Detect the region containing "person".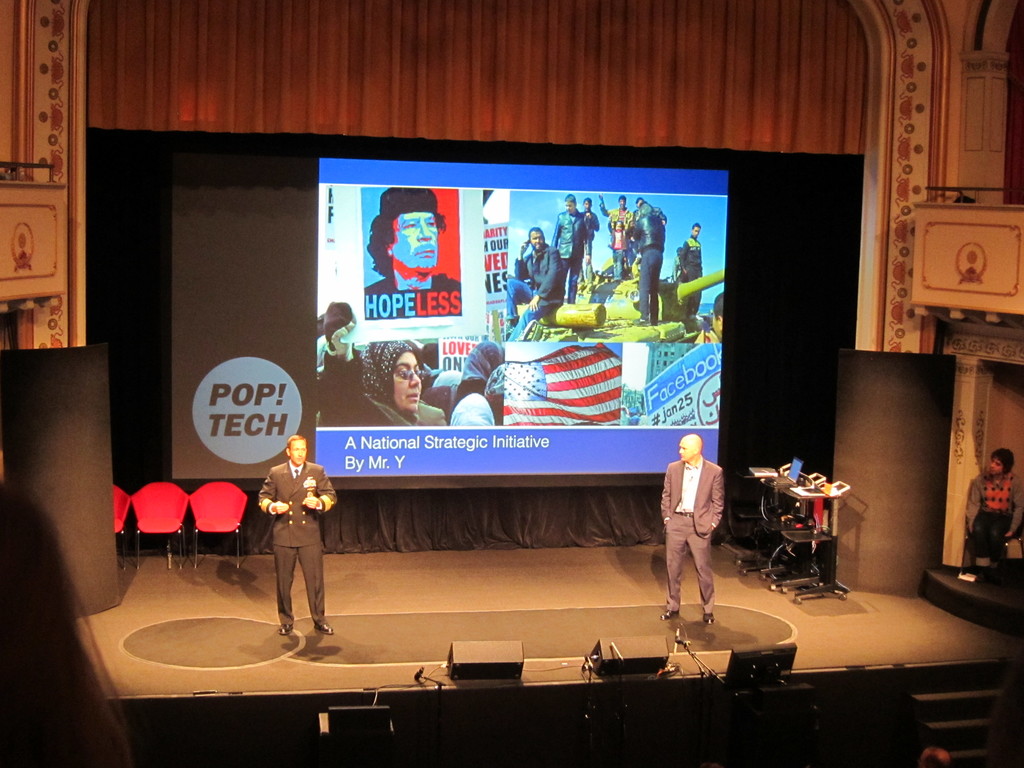
detection(596, 190, 632, 268).
